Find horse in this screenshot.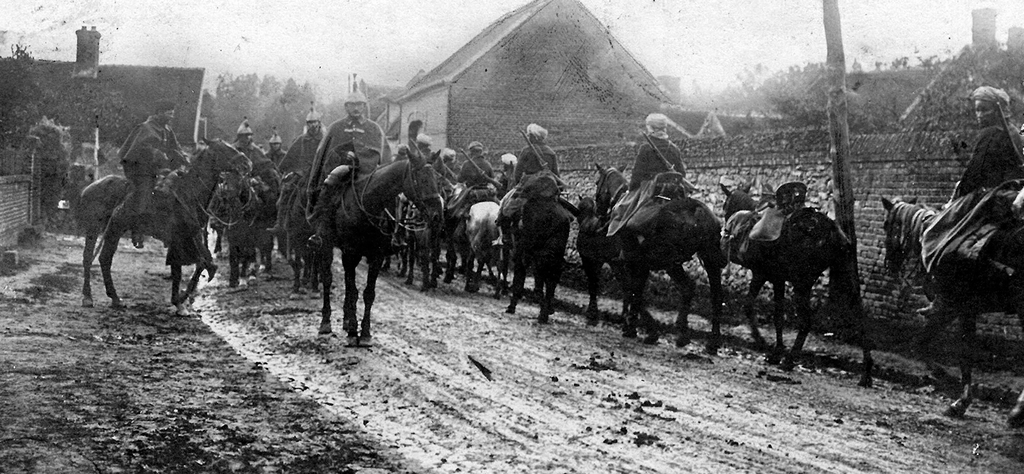
The bounding box for horse is box(591, 161, 725, 357).
